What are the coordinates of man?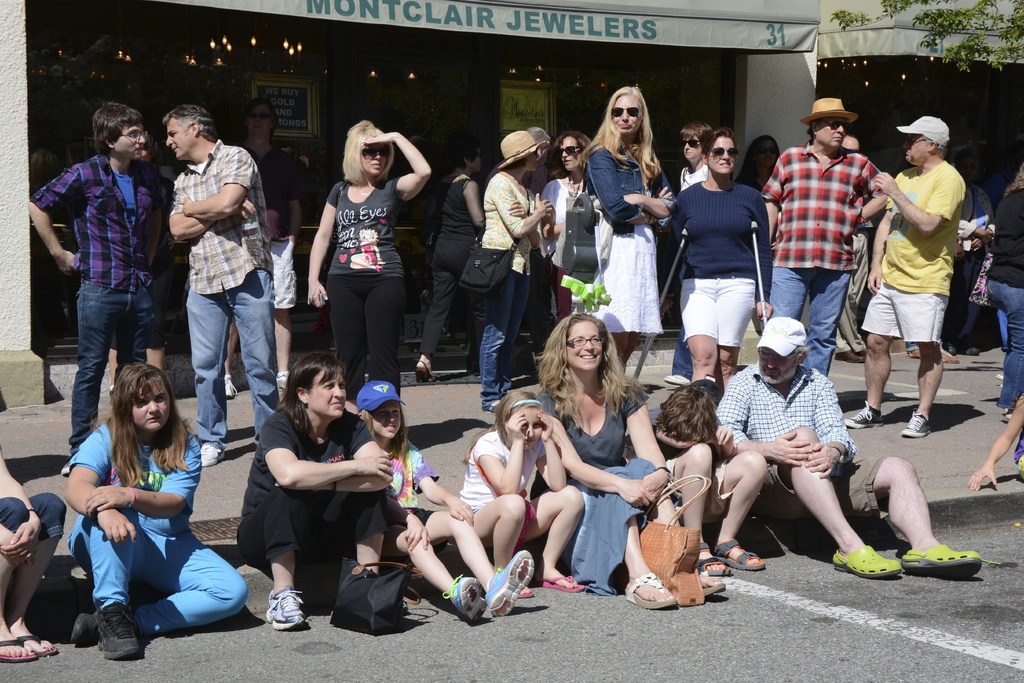
868/106/987/450.
